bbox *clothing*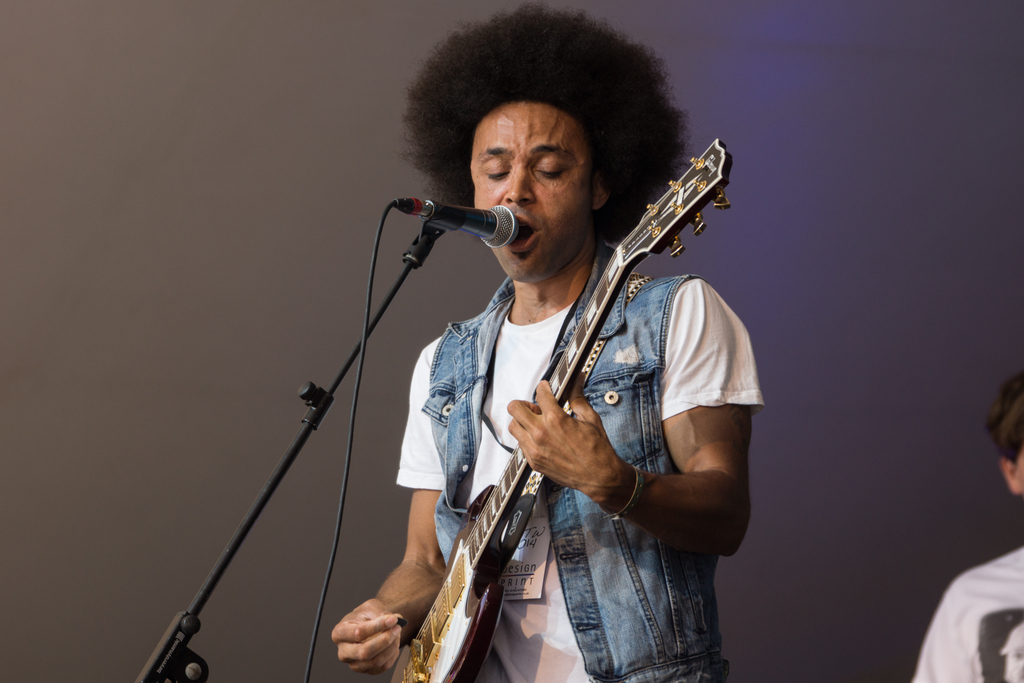
Rect(374, 268, 723, 647)
